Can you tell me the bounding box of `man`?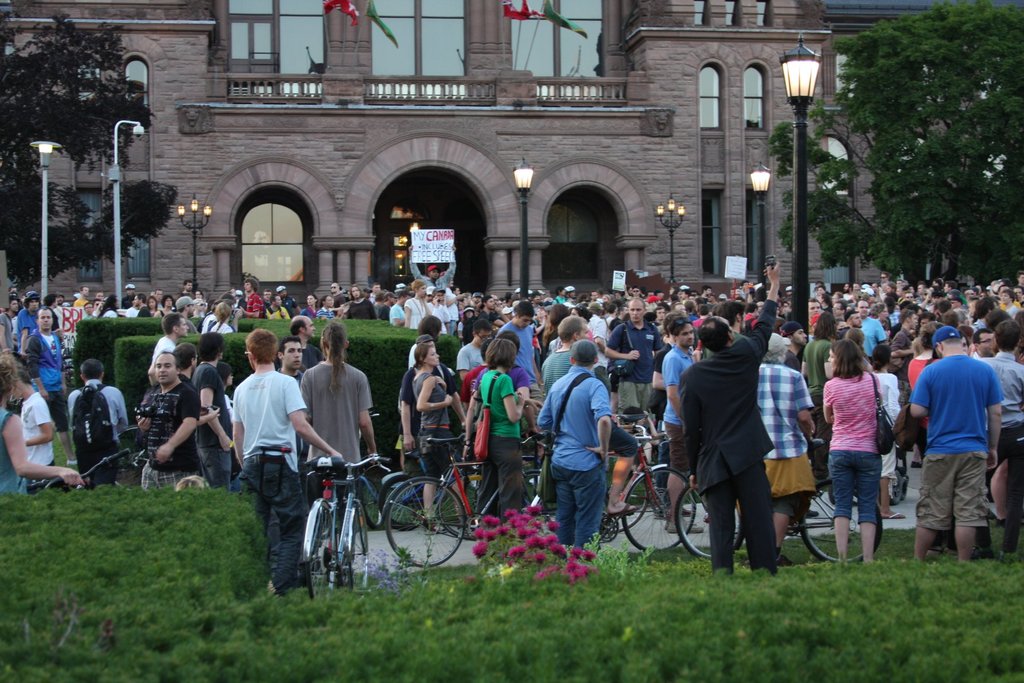
x1=886, y1=310, x2=923, y2=418.
